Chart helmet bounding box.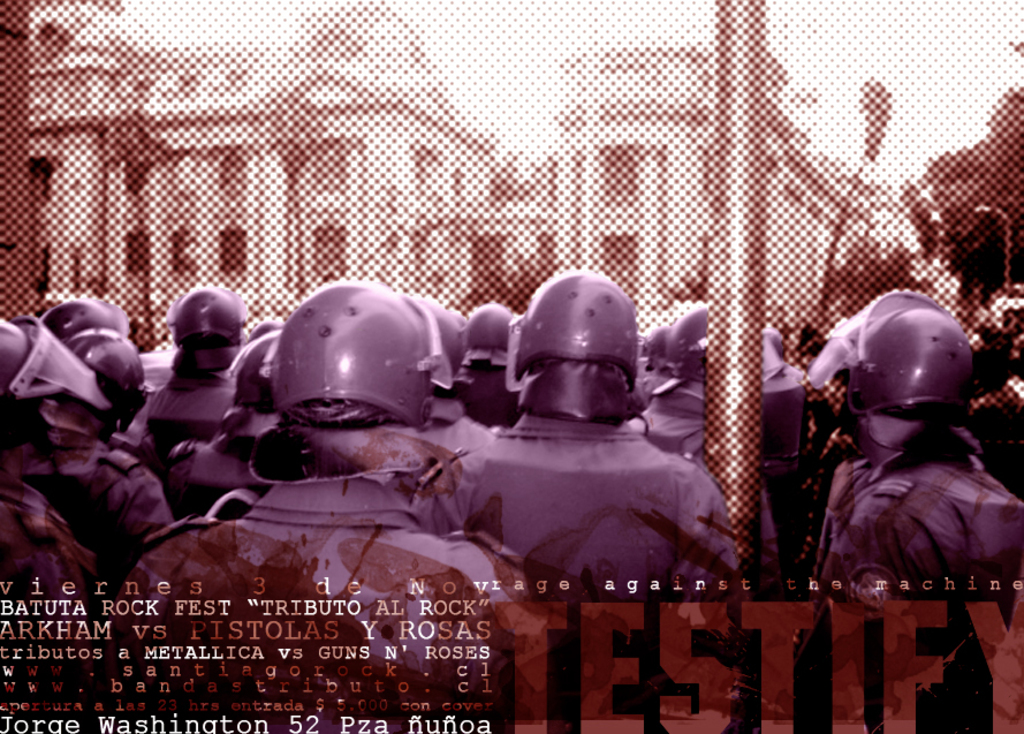
Charted: bbox(67, 320, 149, 444).
